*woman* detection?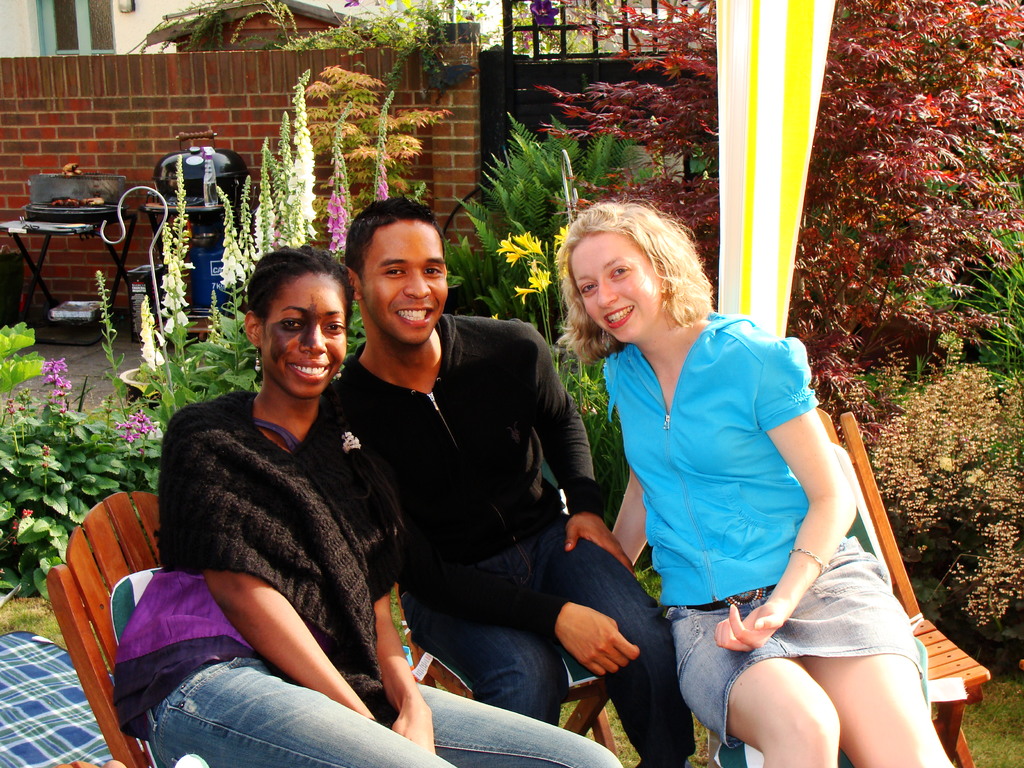
(101, 240, 622, 767)
